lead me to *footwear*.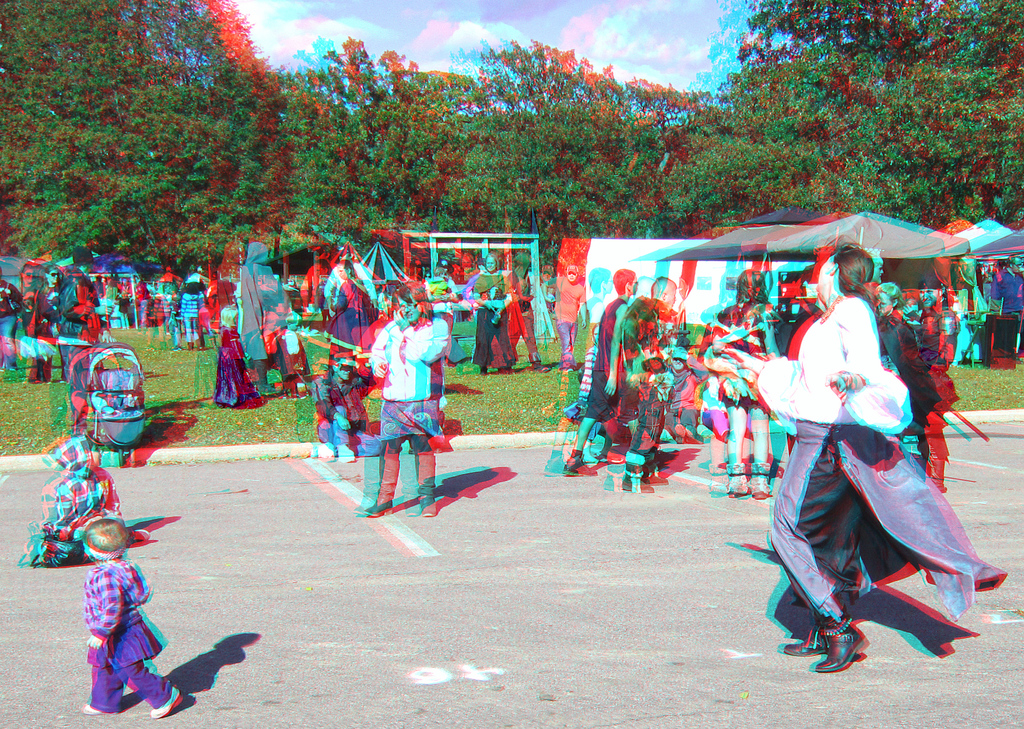
Lead to [left=729, top=467, right=749, bottom=494].
